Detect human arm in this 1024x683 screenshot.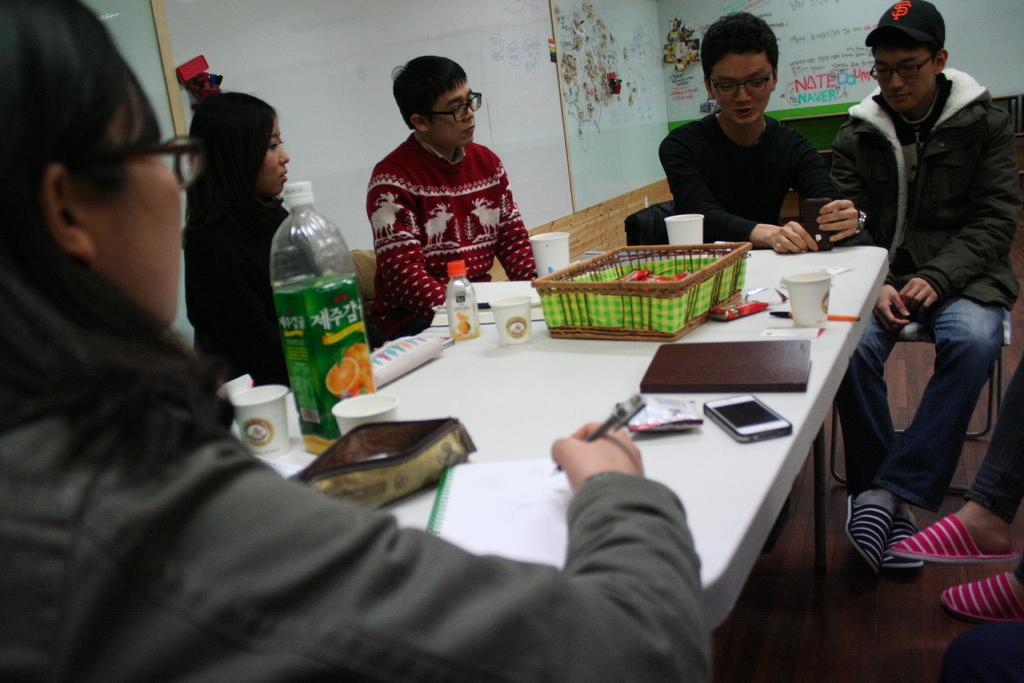
Detection: (364, 173, 447, 315).
